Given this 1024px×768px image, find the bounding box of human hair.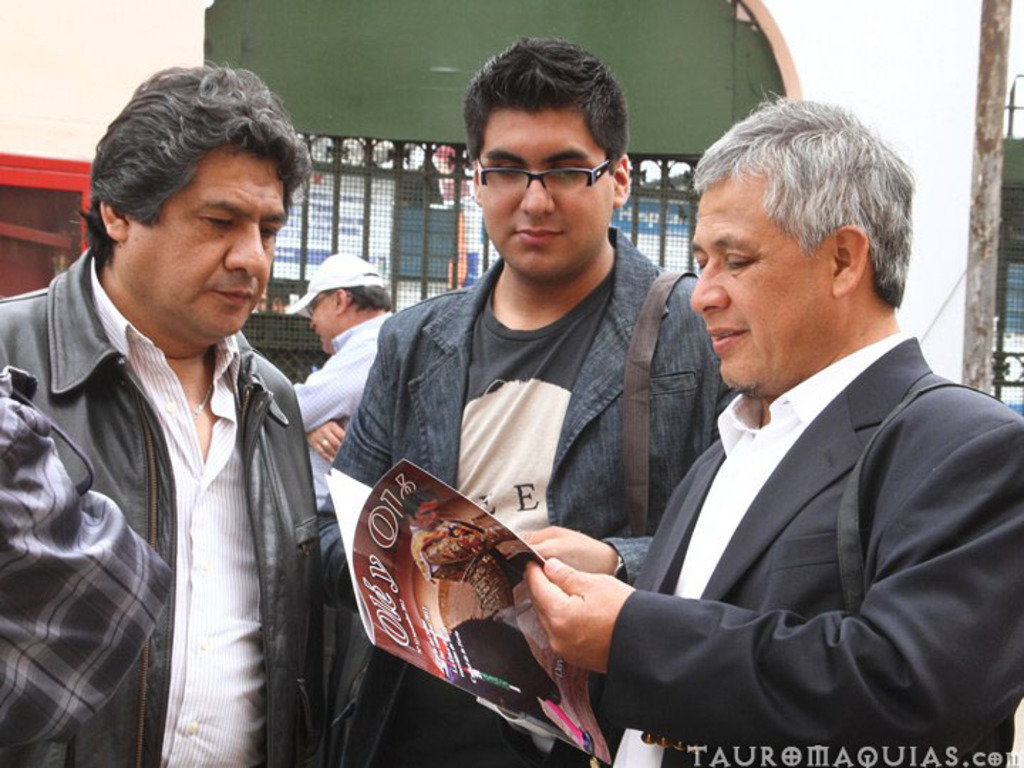
[x1=459, y1=34, x2=630, y2=178].
